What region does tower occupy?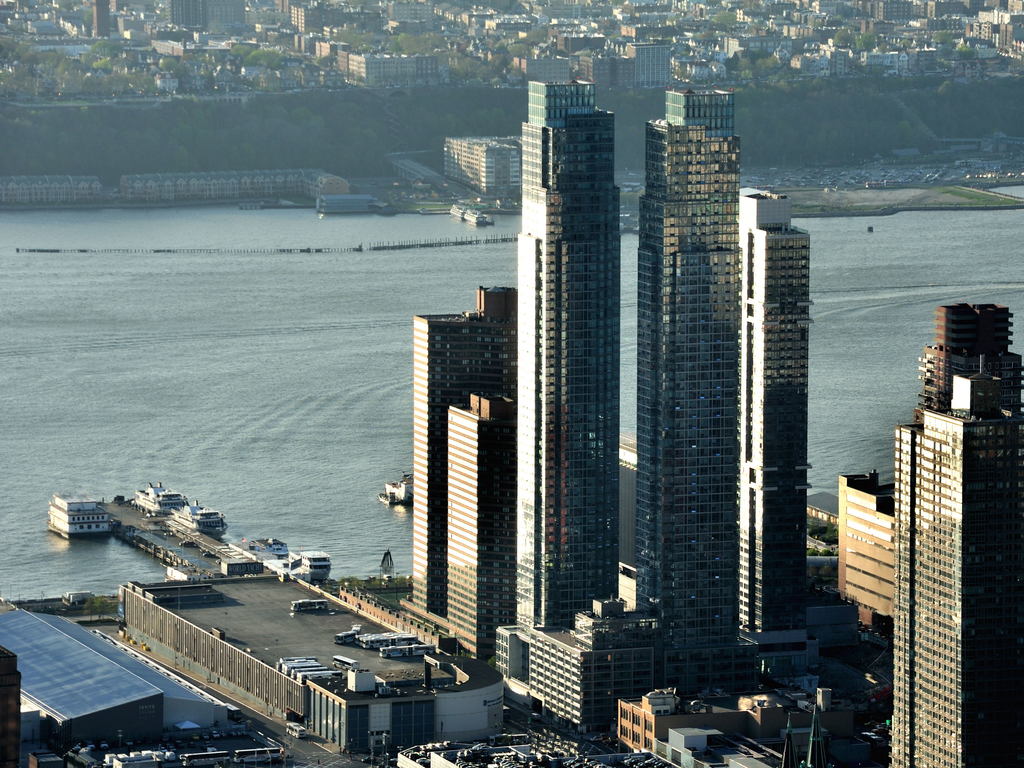
<region>416, 282, 515, 663</region>.
